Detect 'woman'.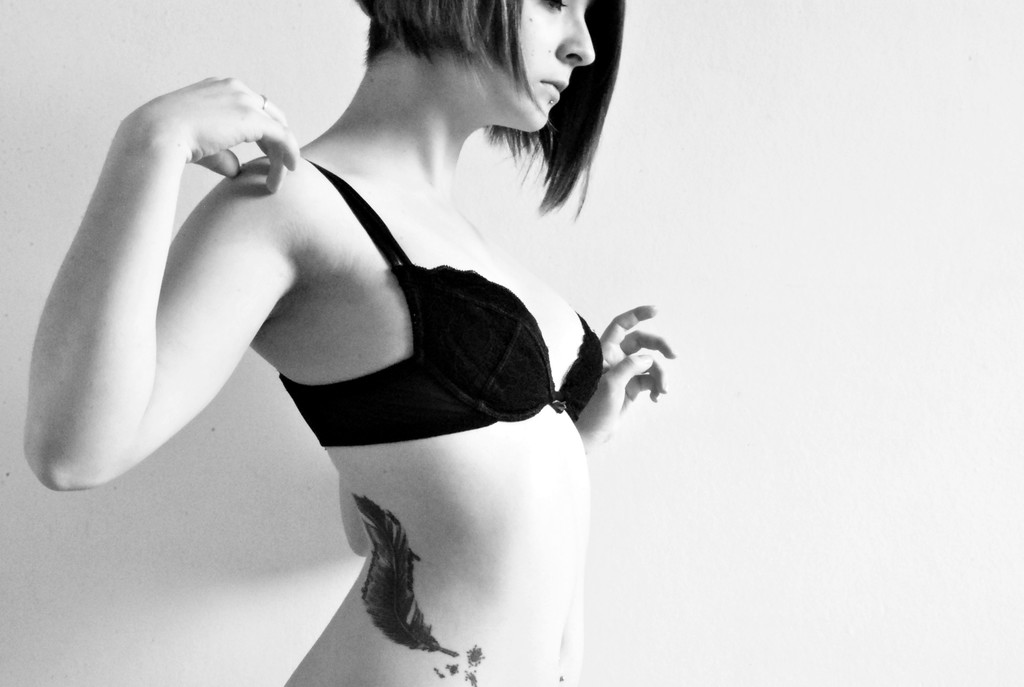
Detected at select_region(25, 0, 714, 666).
